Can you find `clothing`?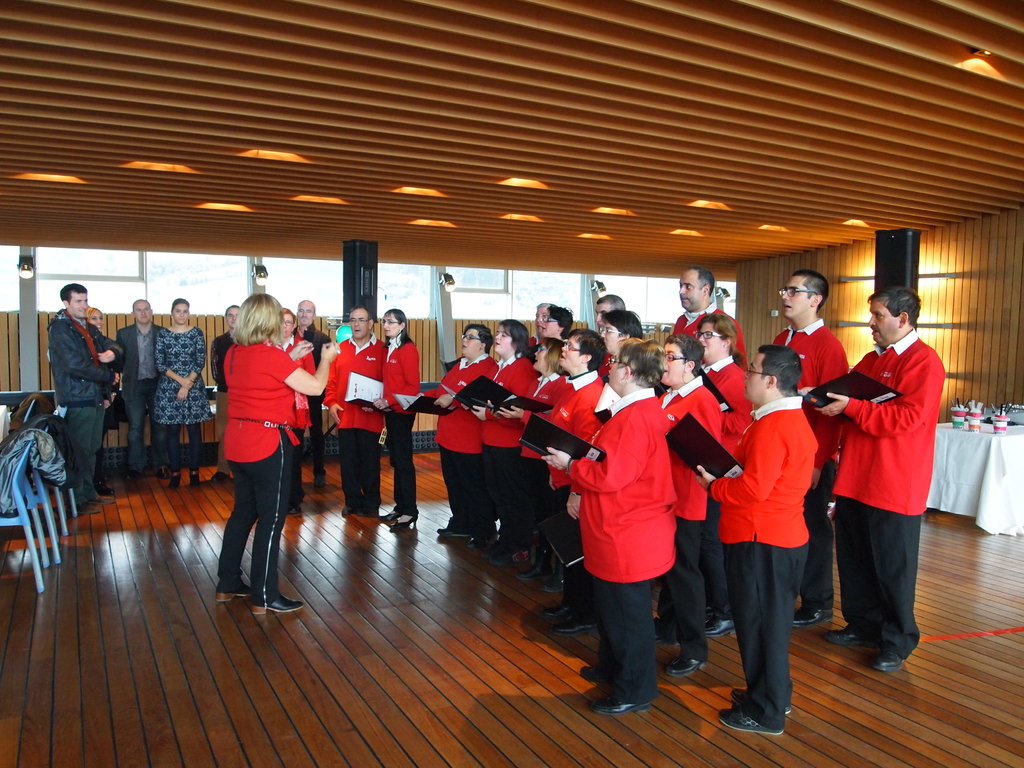
Yes, bounding box: bbox=[675, 371, 723, 520].
